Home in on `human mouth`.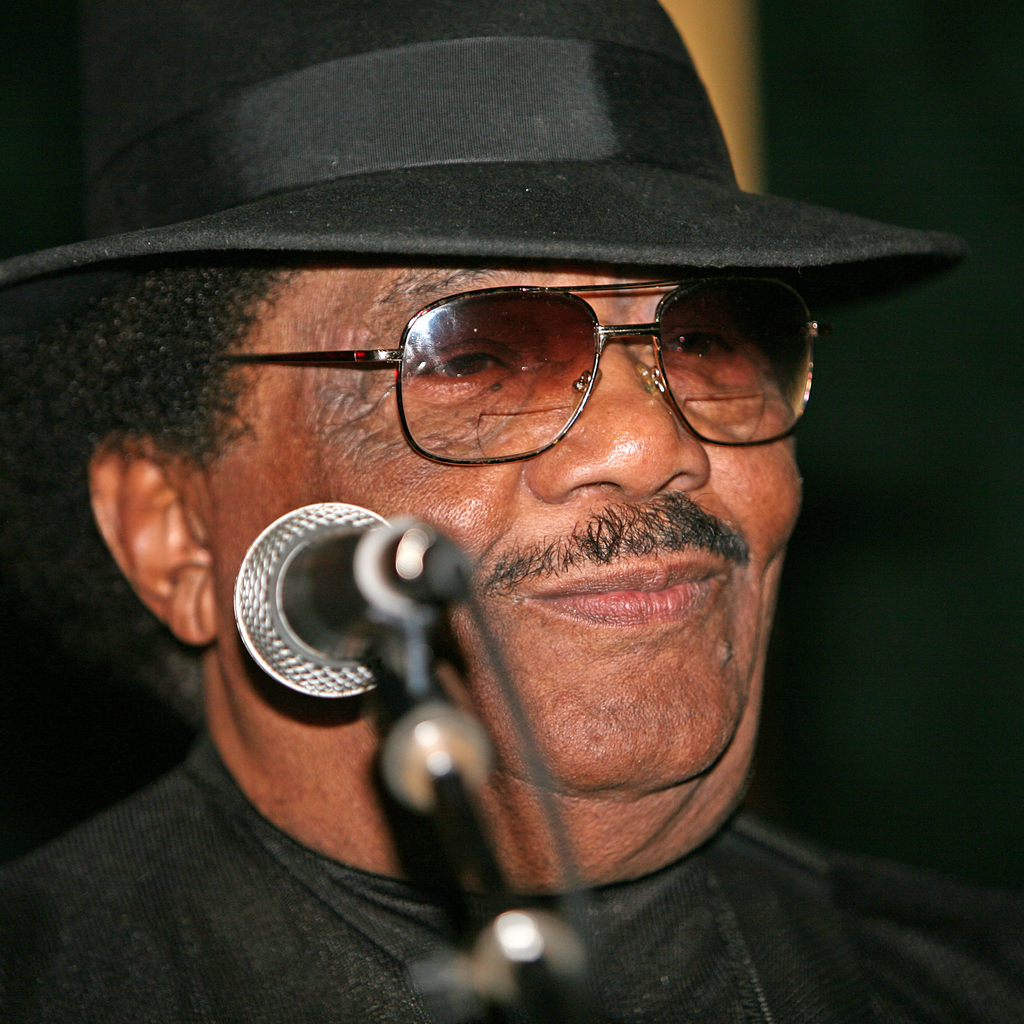
Homed in at box(497, 522, 735, 637).
